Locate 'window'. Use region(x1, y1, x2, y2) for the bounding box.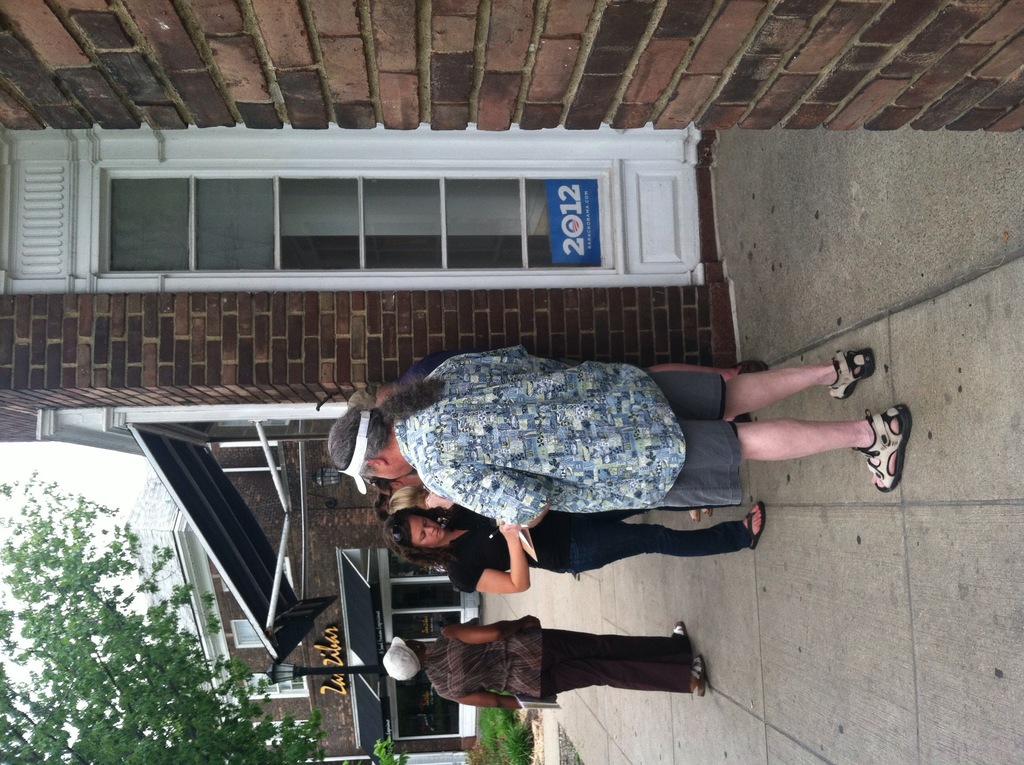
region(52, 132, 801, 335).
